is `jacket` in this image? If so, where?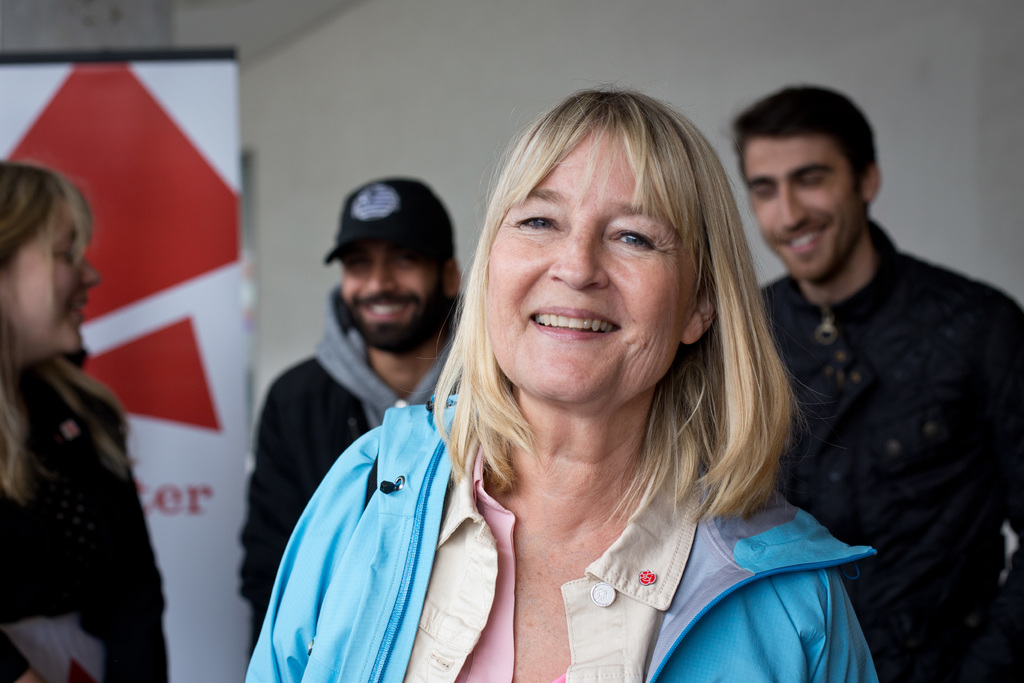
Yes, at x1=245 y1=396 x2=876 y2=682.
